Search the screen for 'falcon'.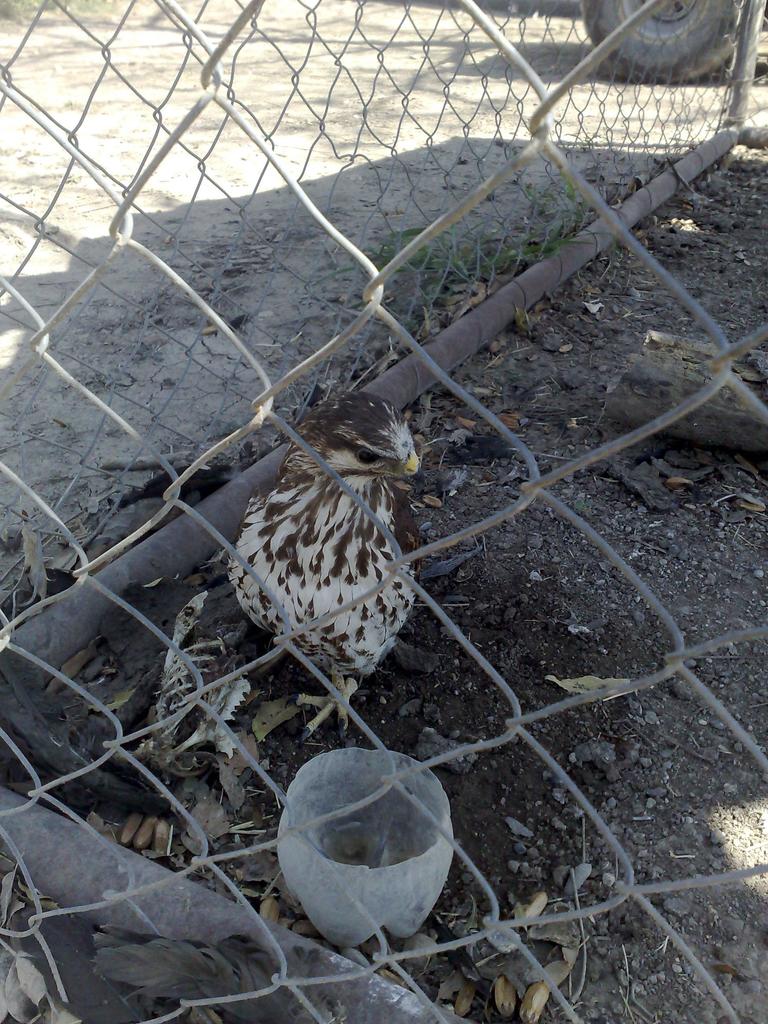
Found at locate(219, 390, 429, 758).
